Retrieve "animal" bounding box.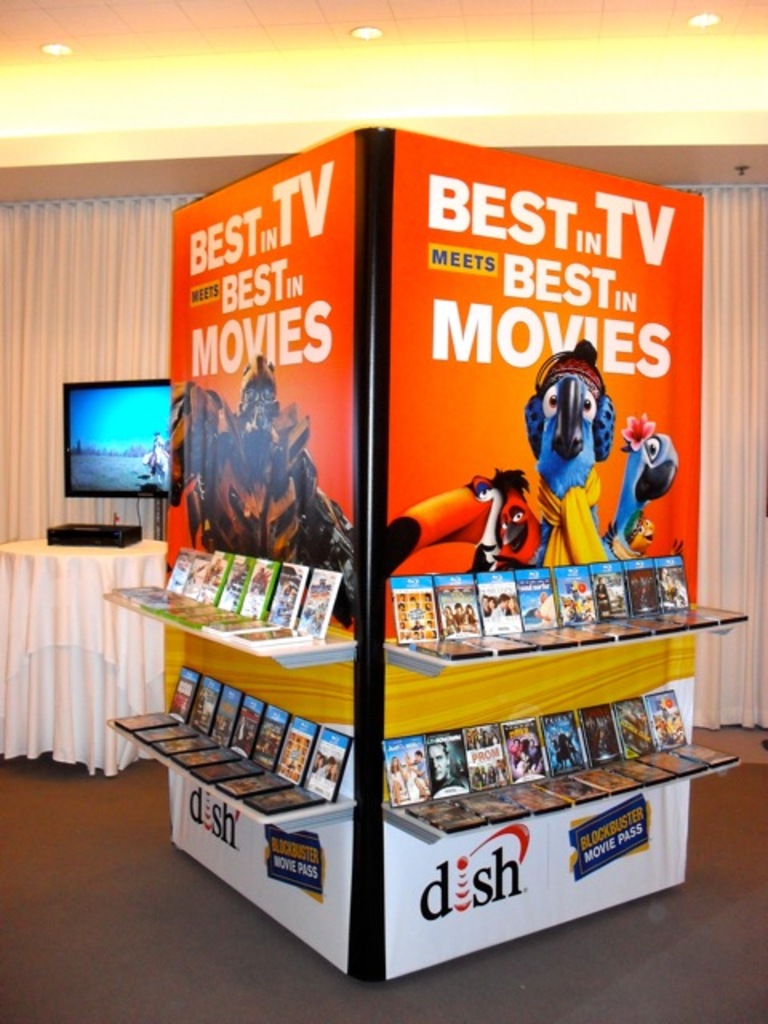
Bounding box: locate(603, 434, 680, 558).
